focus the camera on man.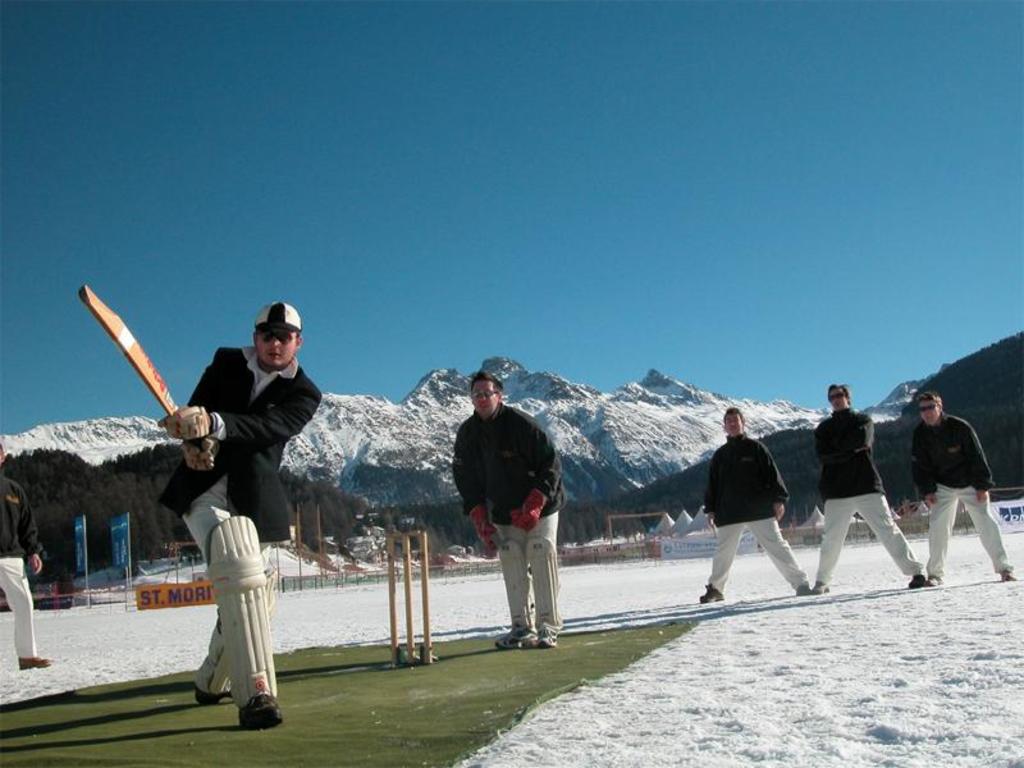
Focus region: Rect(0, 439, 55, 675).
